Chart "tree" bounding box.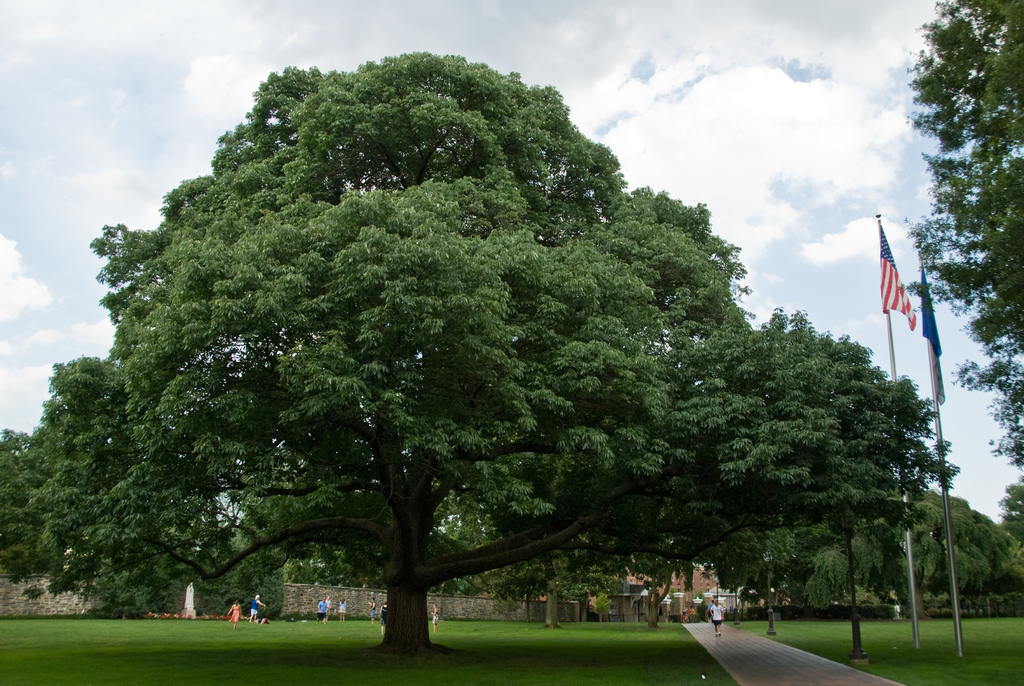
Charted: (971,522,1010,581).
